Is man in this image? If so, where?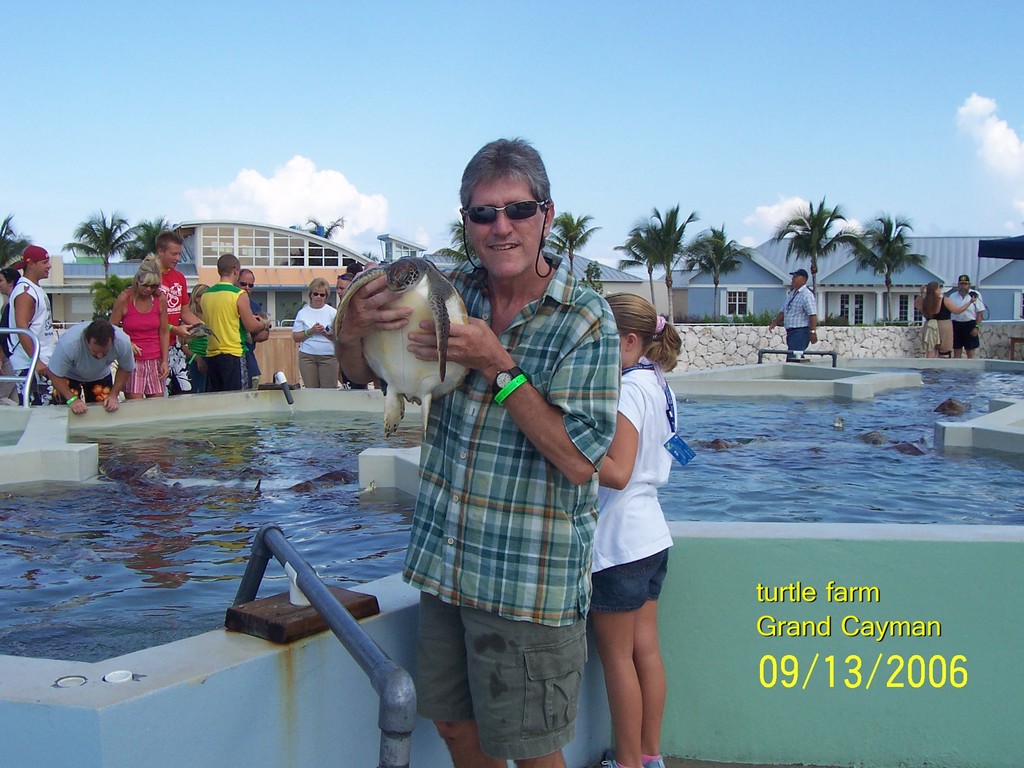
Yes, at {"x1": 184, "y1": 243, "x2": 278, "y2": 397}.
